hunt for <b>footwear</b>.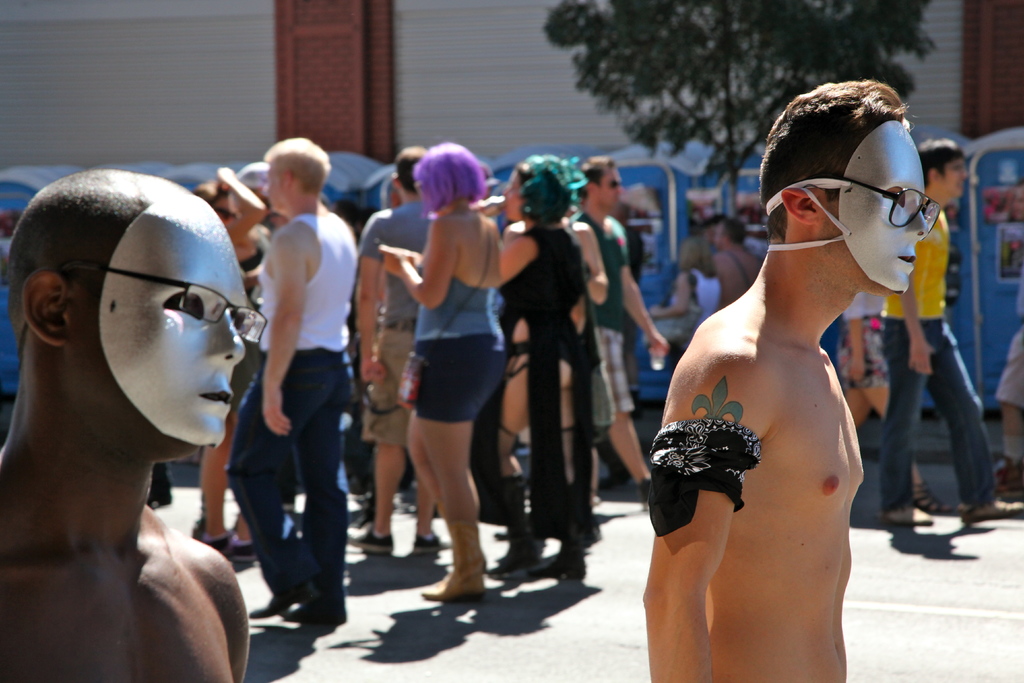
Hunted down at (248,577,325,623).
